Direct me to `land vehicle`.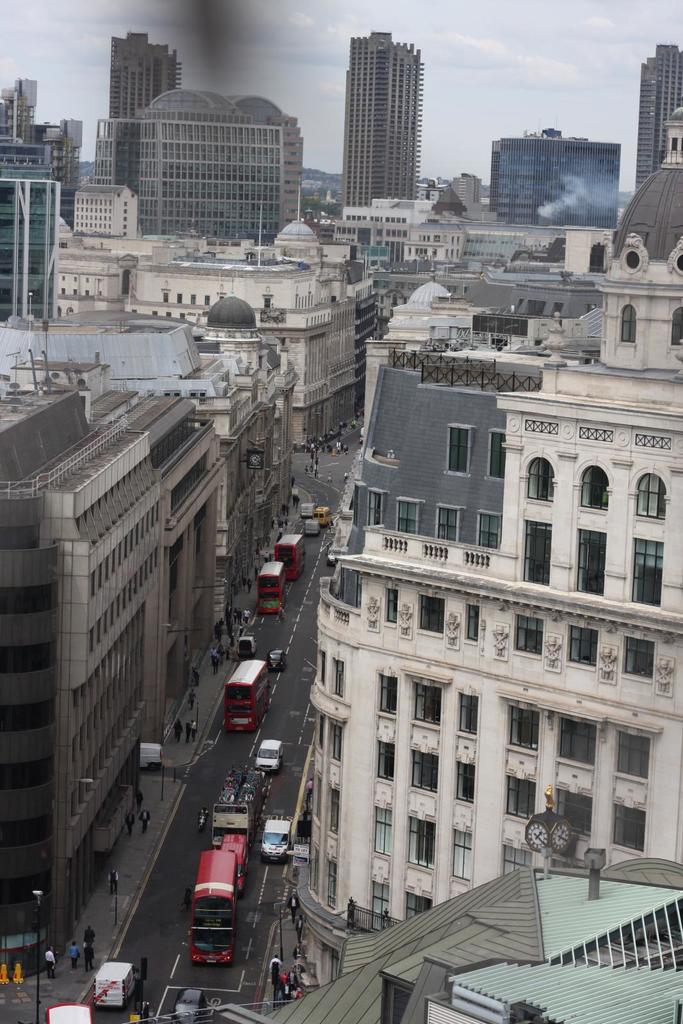
Direction: rect(217, 771, 269, 837).
